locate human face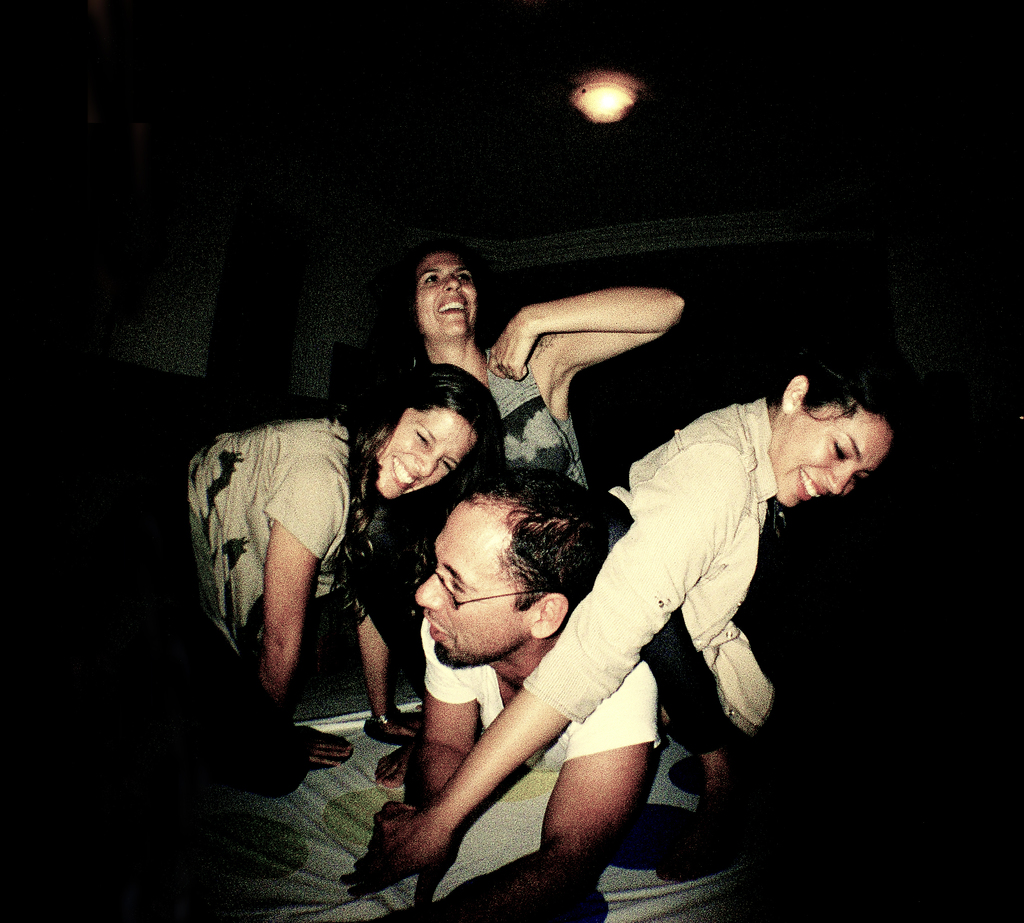
[left=375, top=406, right=483, bottom=500]
